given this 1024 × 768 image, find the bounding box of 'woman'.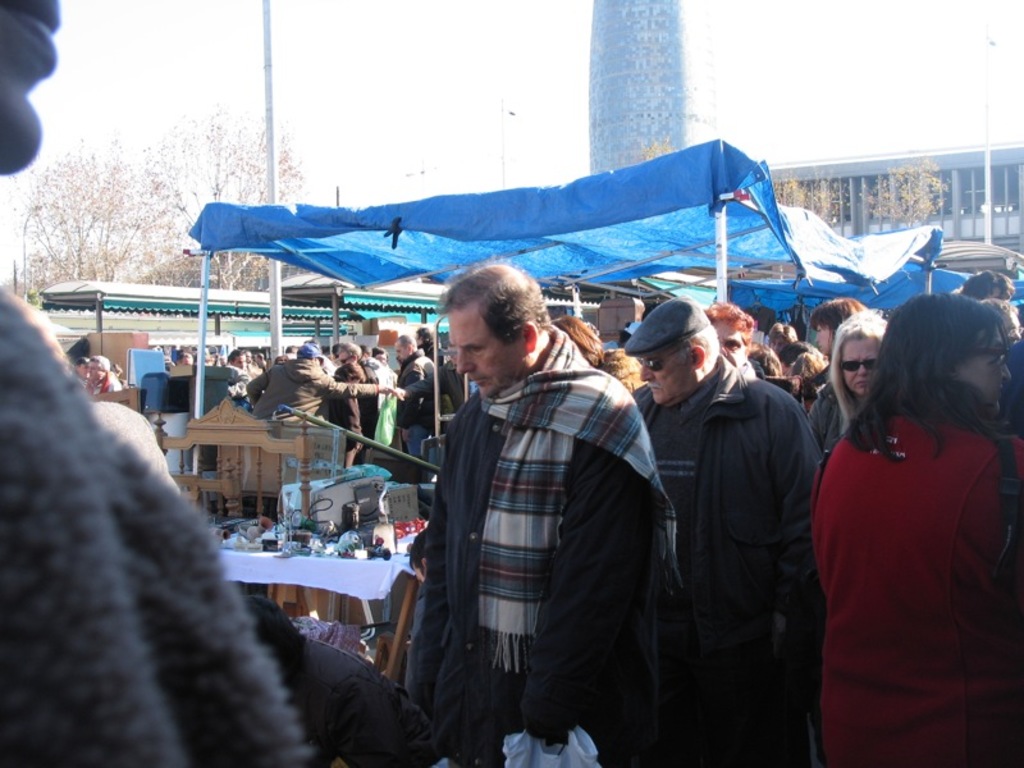
809:315:891:454.
